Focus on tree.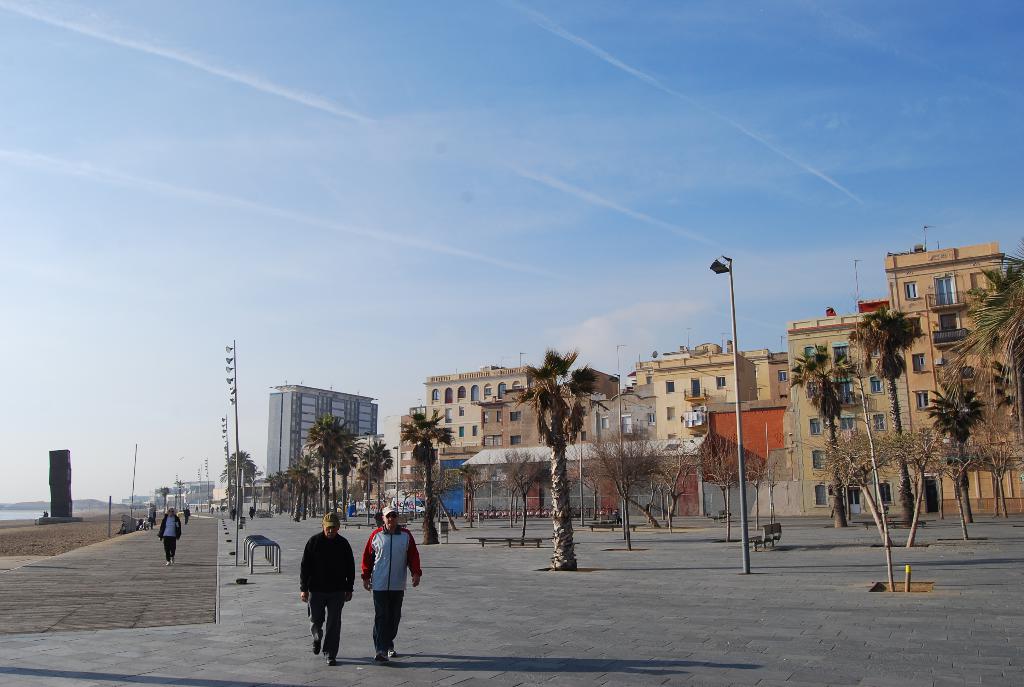
Focused at crop(399, 406, 451, 544).
